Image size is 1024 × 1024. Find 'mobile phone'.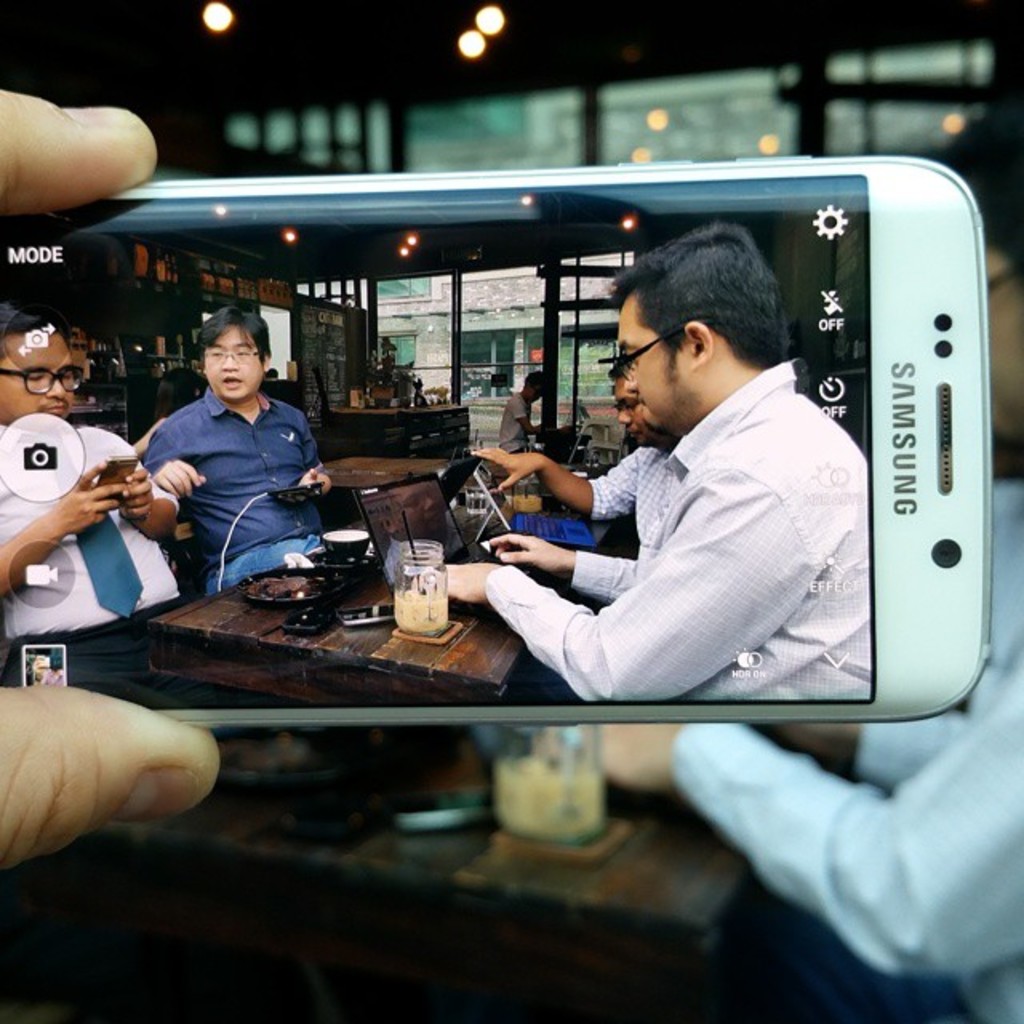
333 600 394 627.
